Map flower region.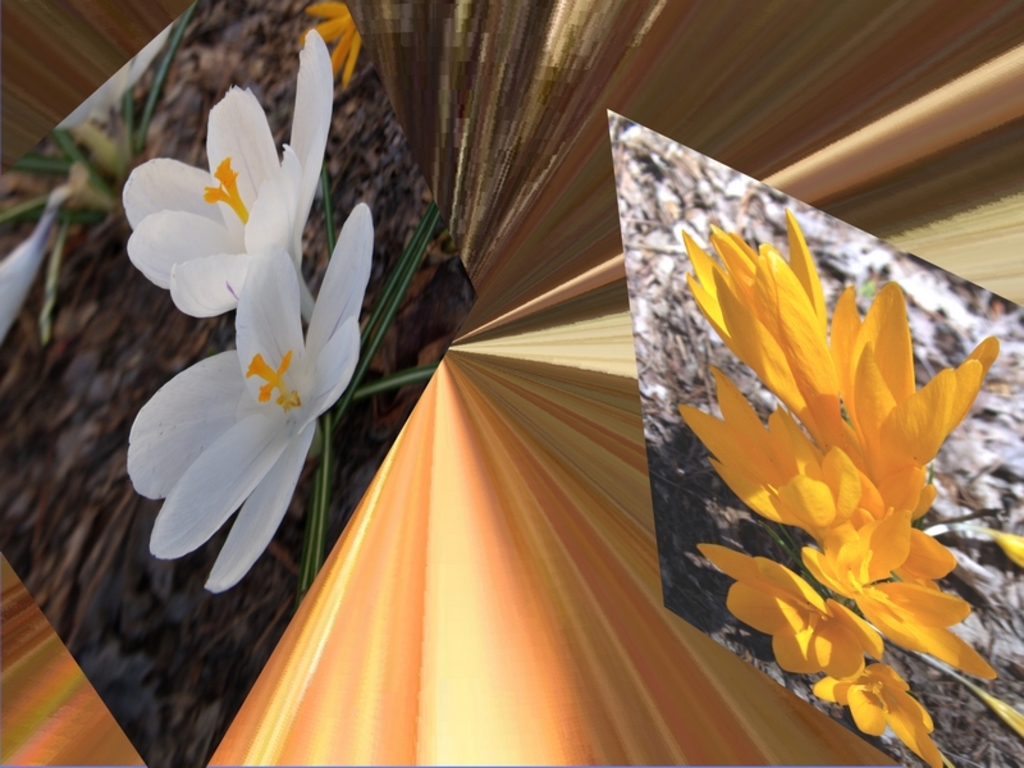
Mapped to locate(125, 201, 375, 591).
